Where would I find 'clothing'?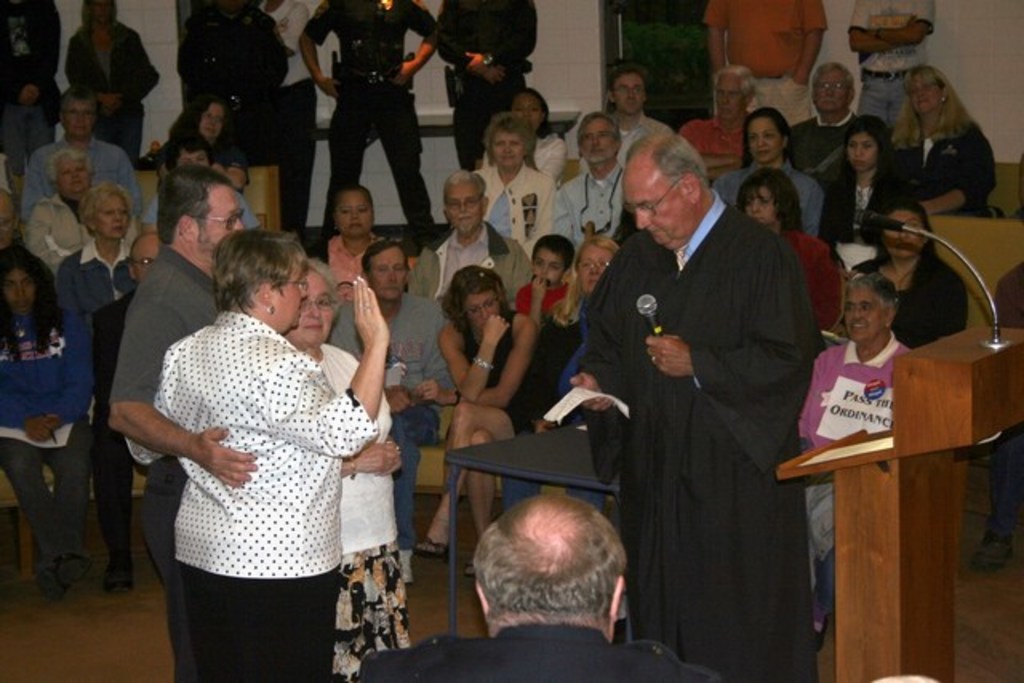
At x1=504, y1=306, x2=597, y2=421.
